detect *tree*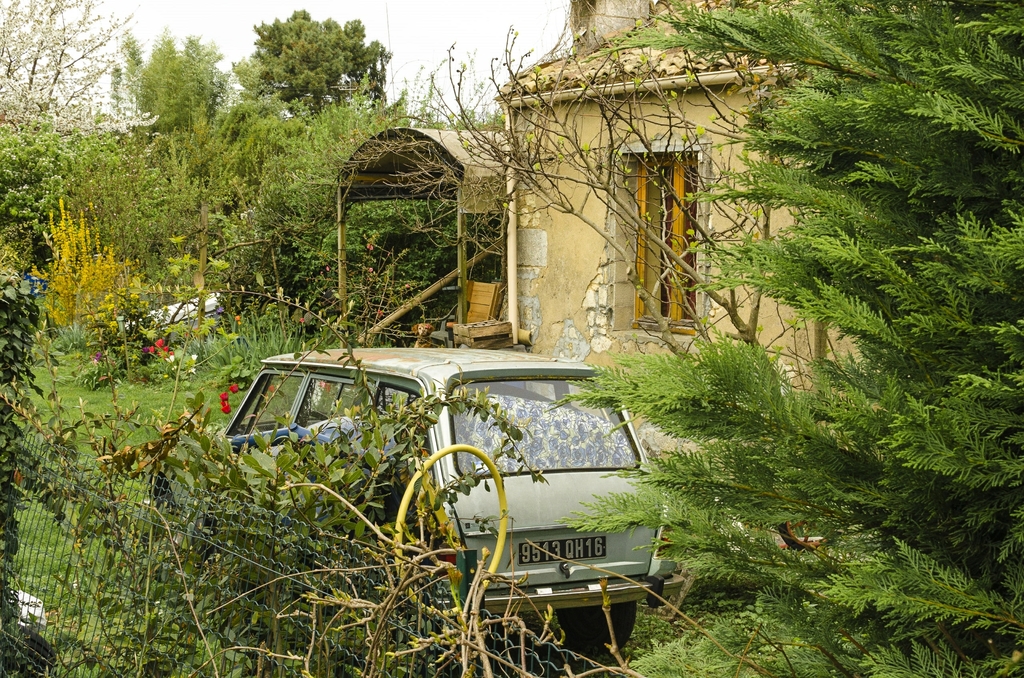
548 0 1023 677
